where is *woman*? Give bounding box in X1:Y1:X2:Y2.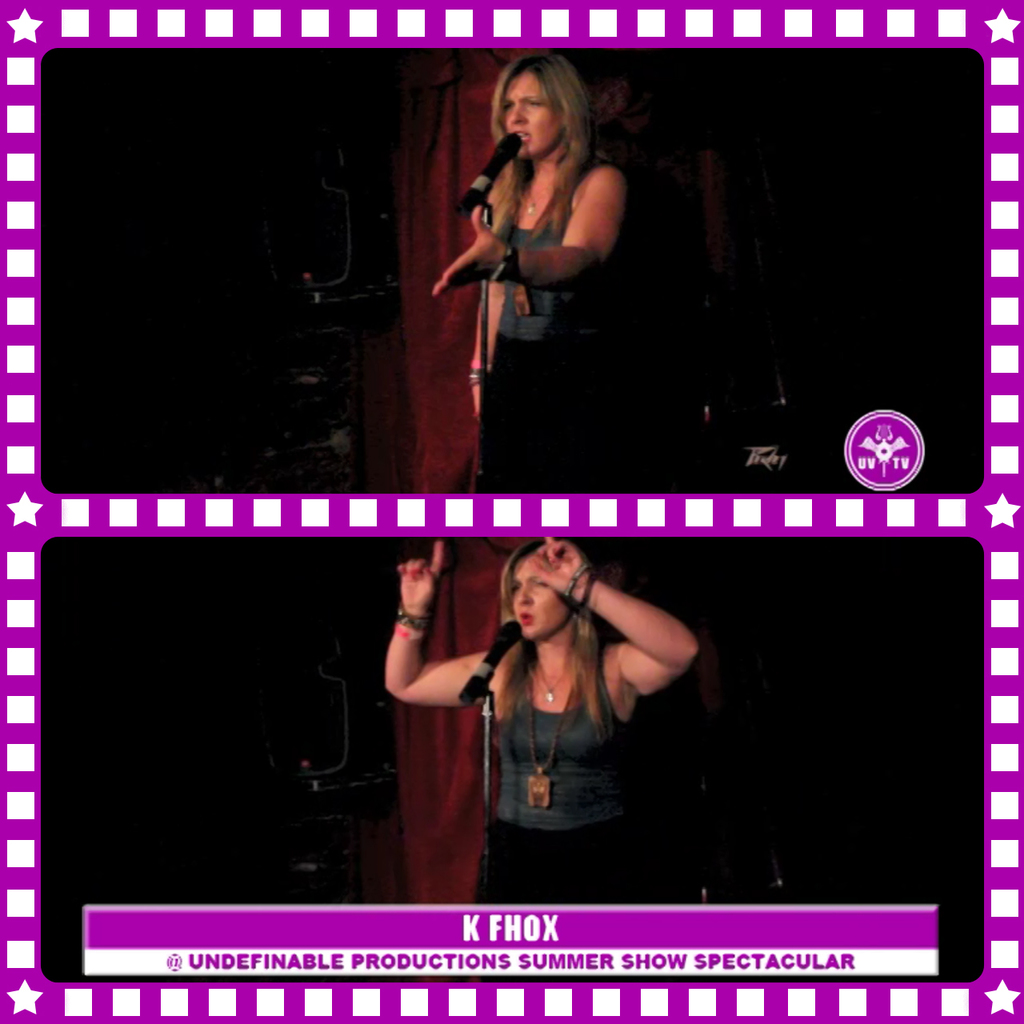
425:46:631:494.
